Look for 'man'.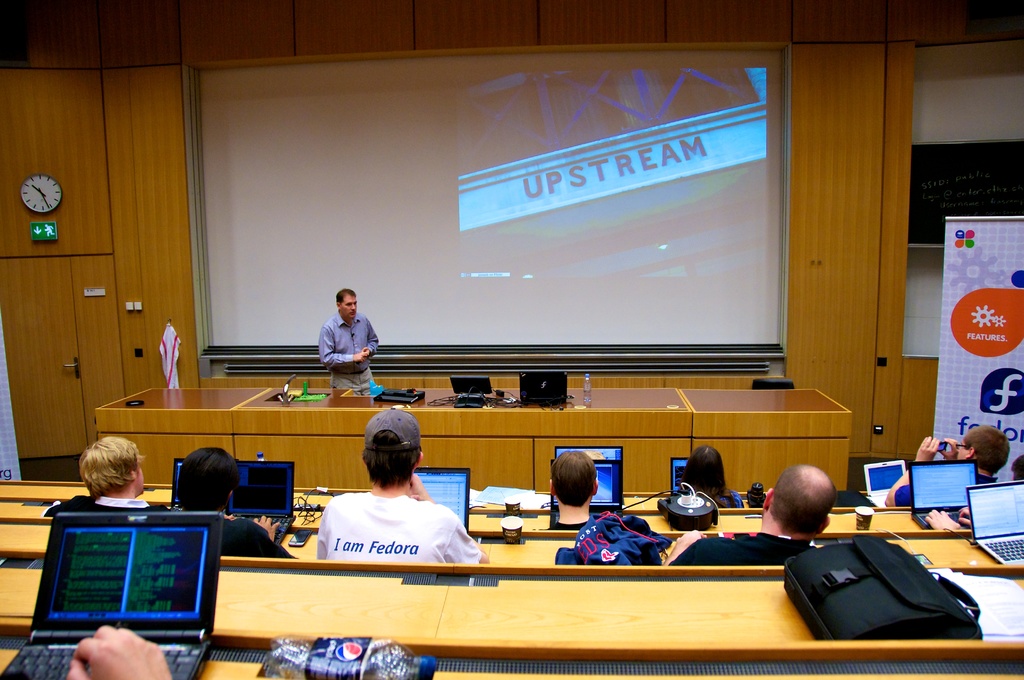
Found: {"x1": 835, "y1": 421, "x2": 1014, "y2": 506}.
